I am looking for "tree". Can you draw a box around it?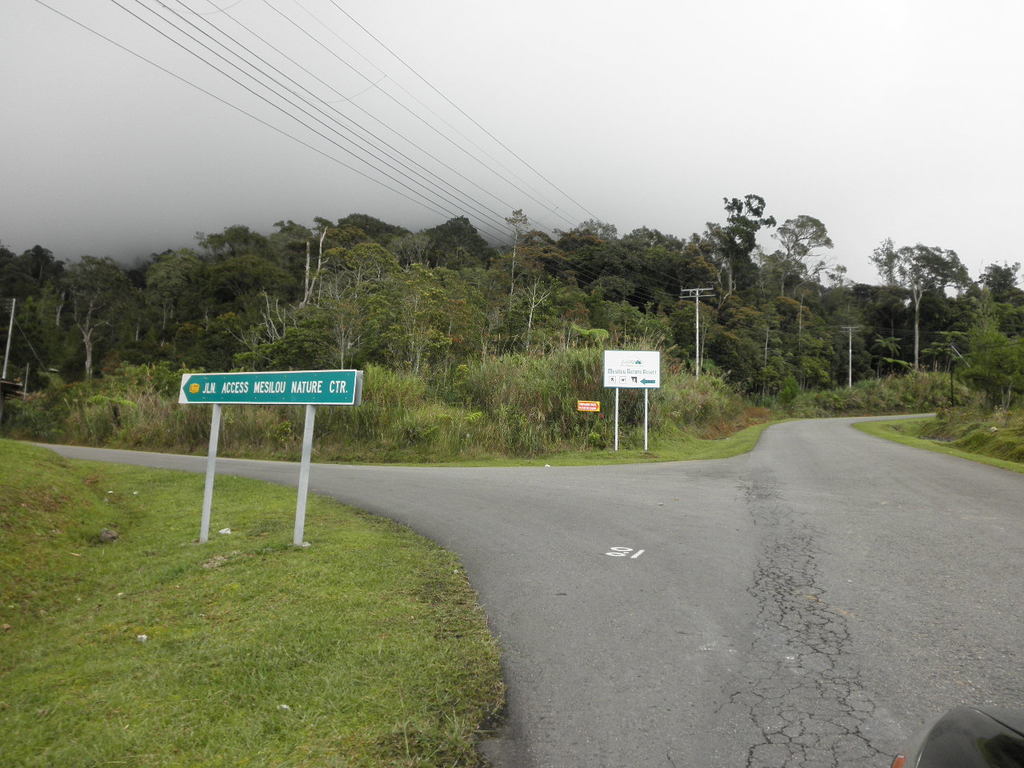
Sure, the bounding box is detection(796, 255, 855, 324).
